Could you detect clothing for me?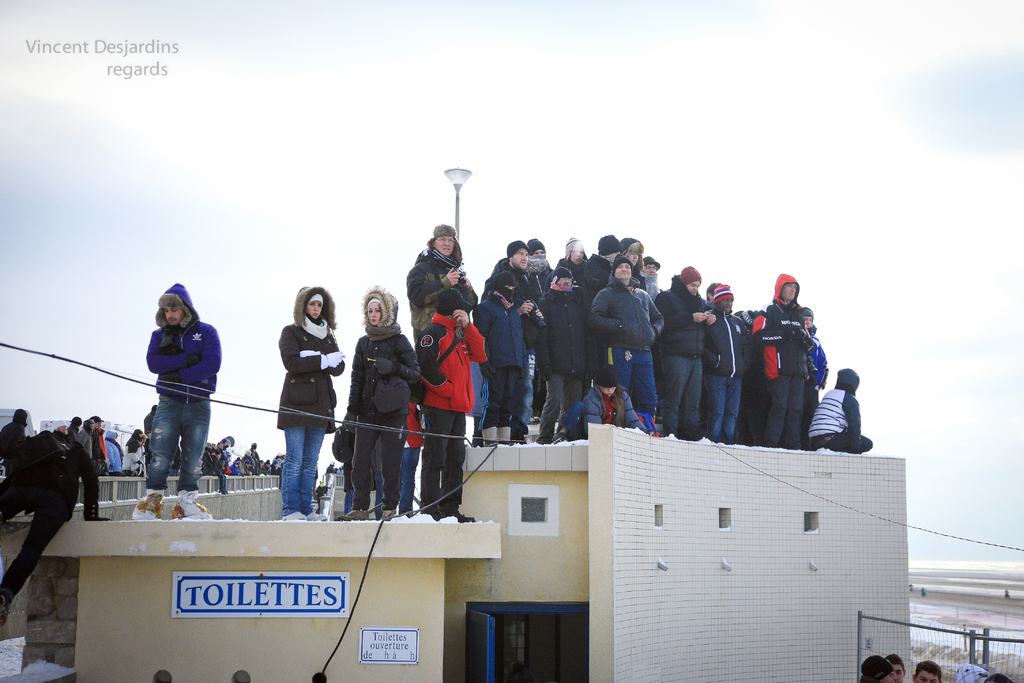
Detection result: [742, 310, 771, 343].
